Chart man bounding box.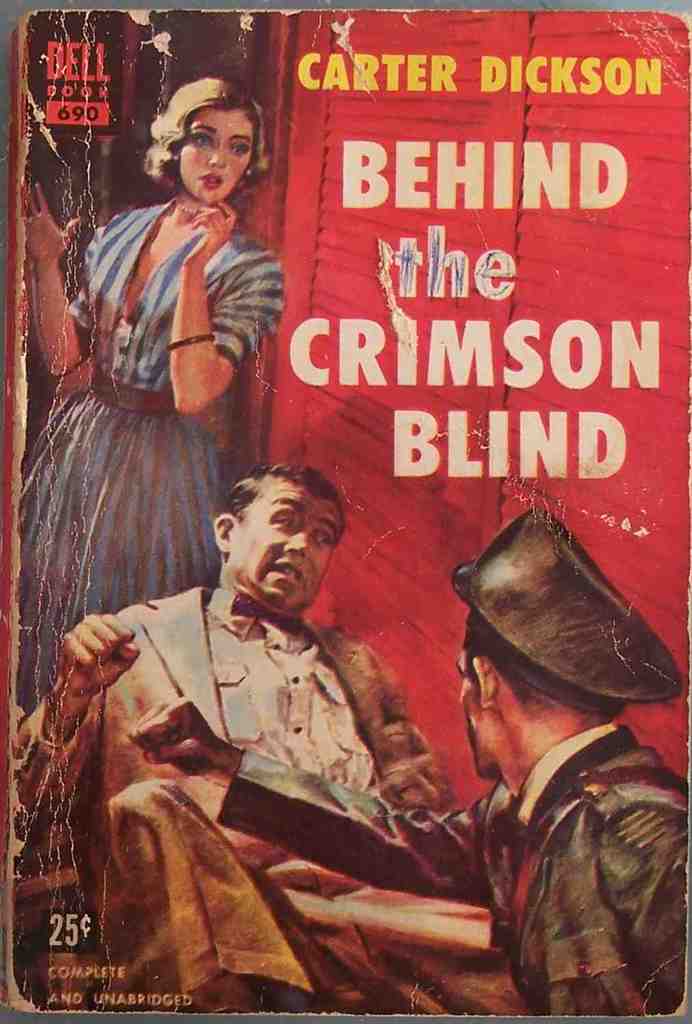
Charted: x1=8 y1=461 x2=526 y2=1017.
